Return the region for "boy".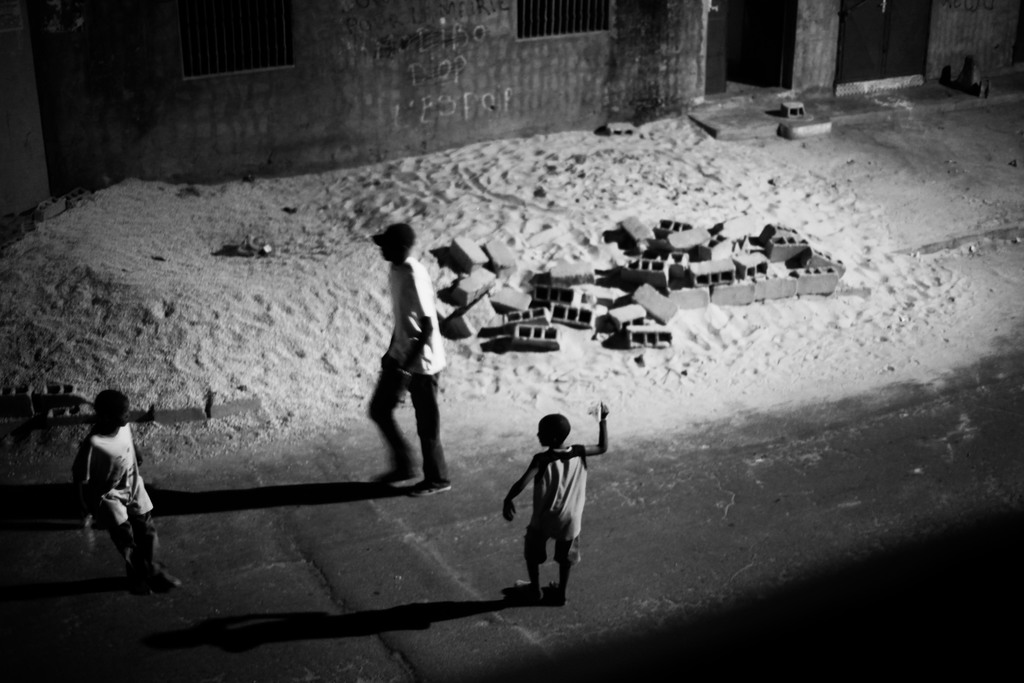
Rect(502, 400, 609, 605).
